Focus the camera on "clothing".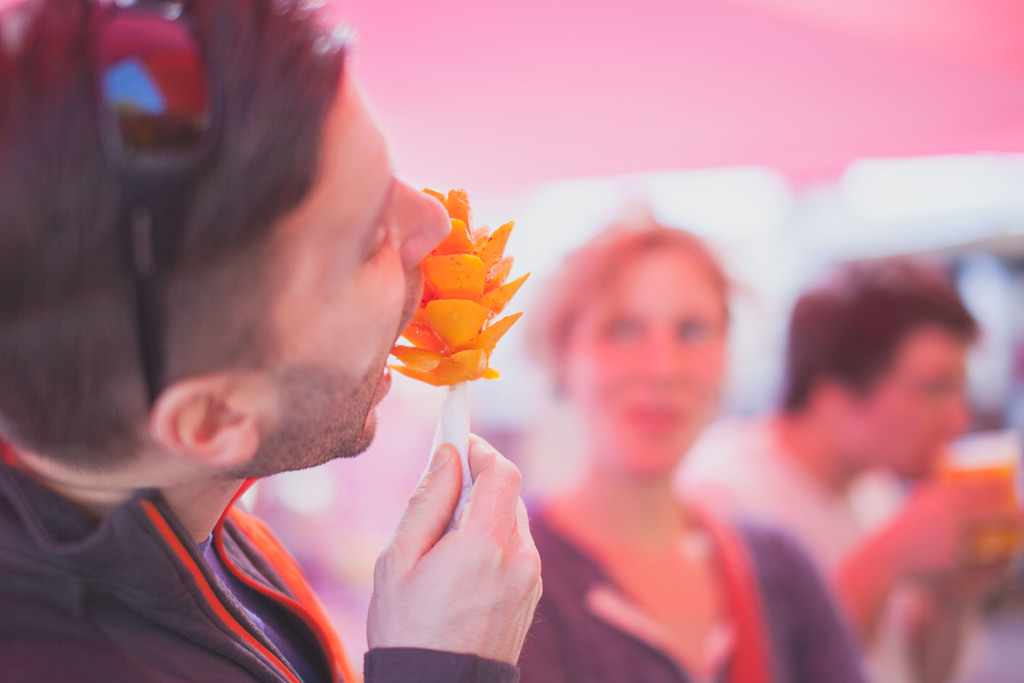
Focus region: bbox=(23, 444, 398, 670).
